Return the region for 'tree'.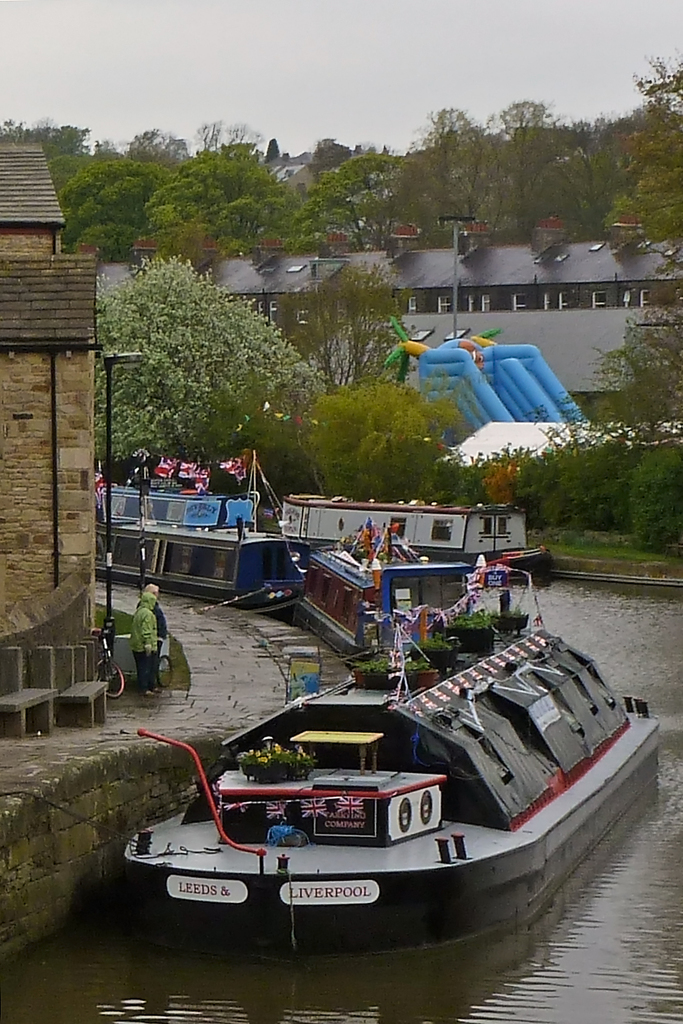
{"x1": 267, "y1": 264, "x2": 413, "y2": 395}.
